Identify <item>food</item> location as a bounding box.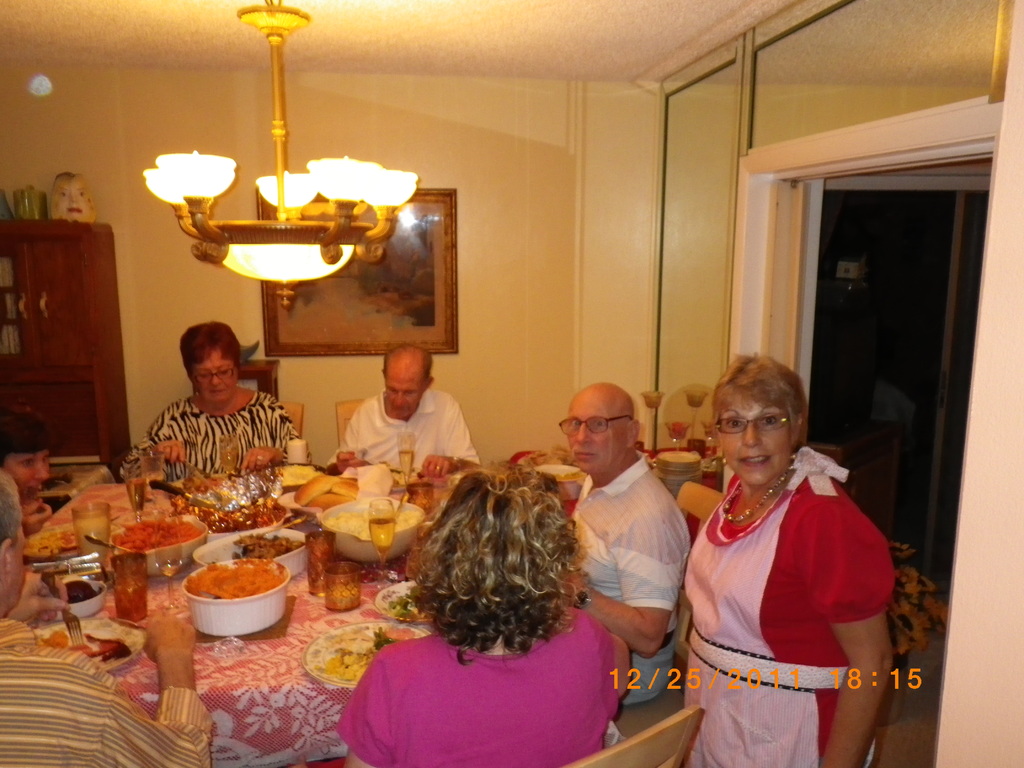
<box>296,491,342,524</box>.
